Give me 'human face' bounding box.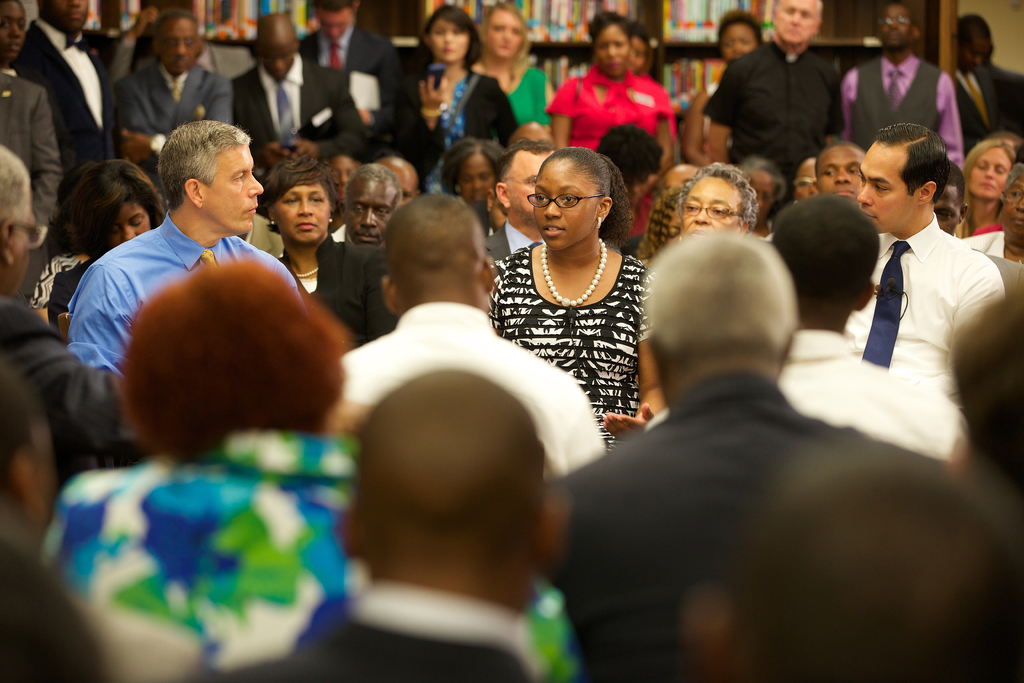
(left=108, top=200, right=152, bottom=248).
